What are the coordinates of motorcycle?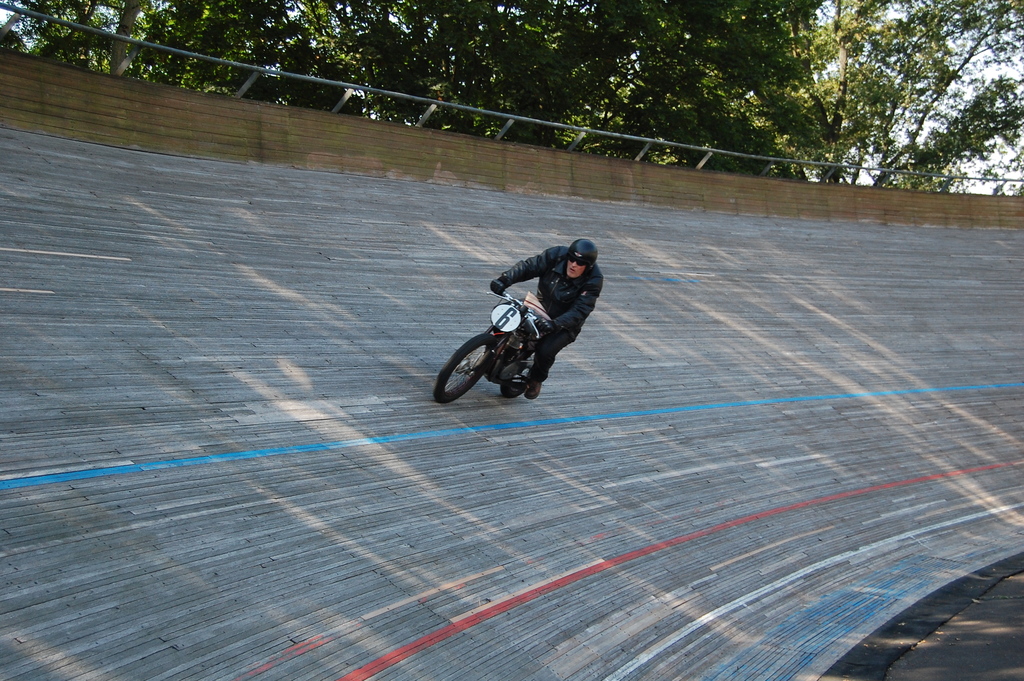
[435, 291, 568, 403].
